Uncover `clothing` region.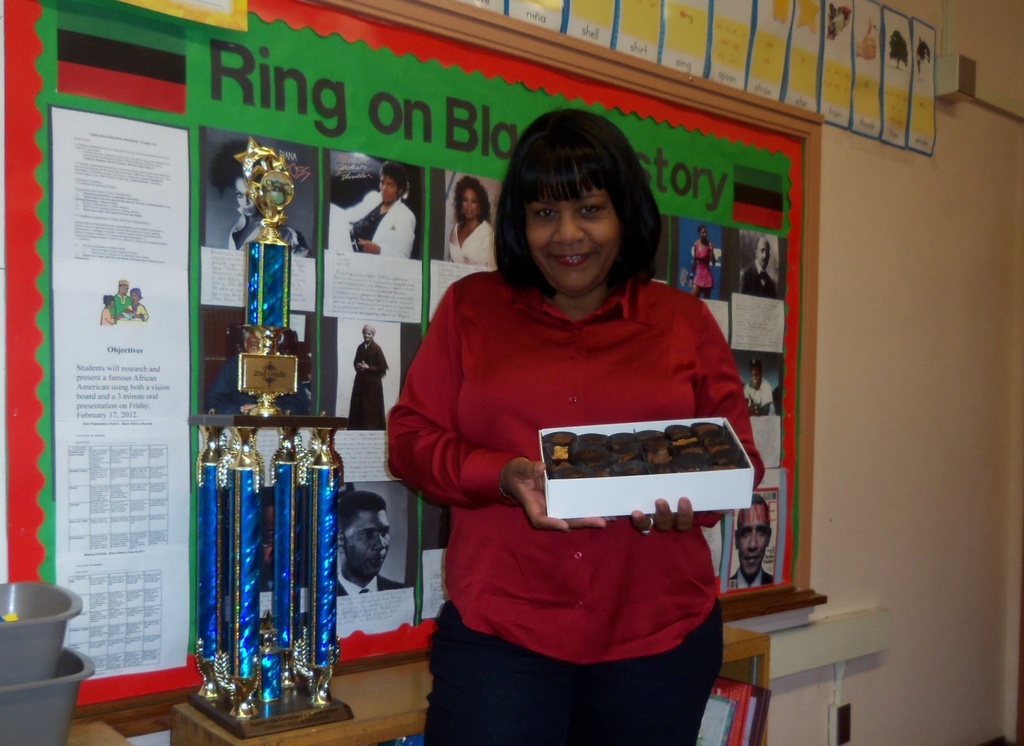
Uncovered: [742, 375, 775, 411].
